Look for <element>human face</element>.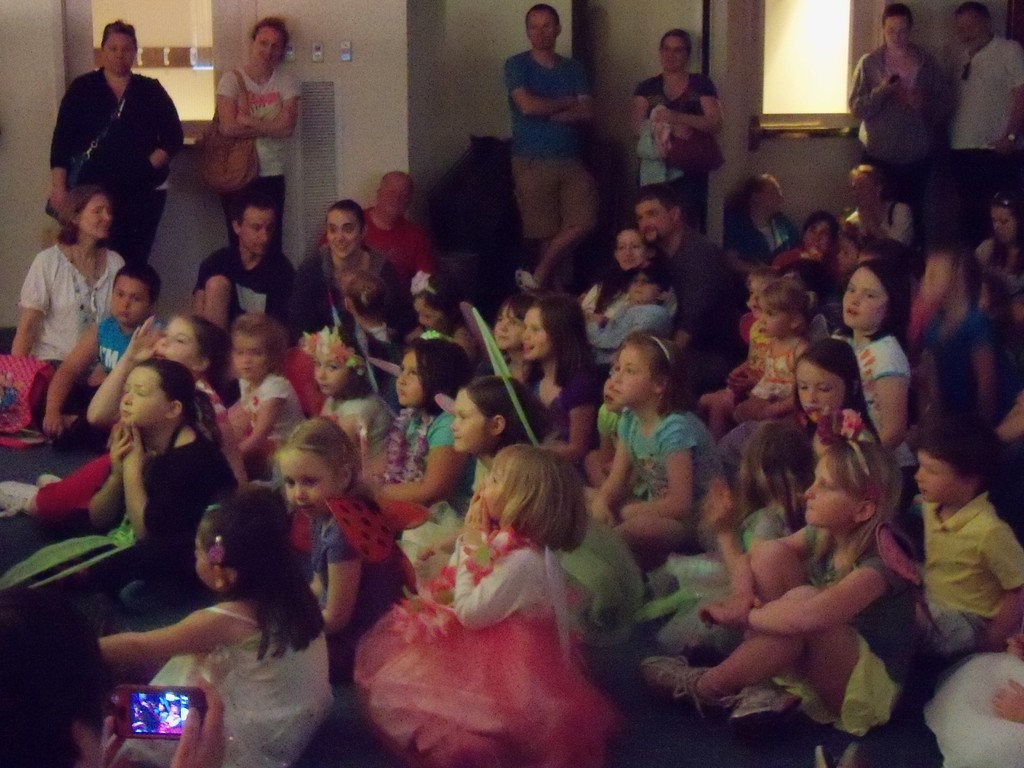
Found: BBox(639, 201, 673, 239).
